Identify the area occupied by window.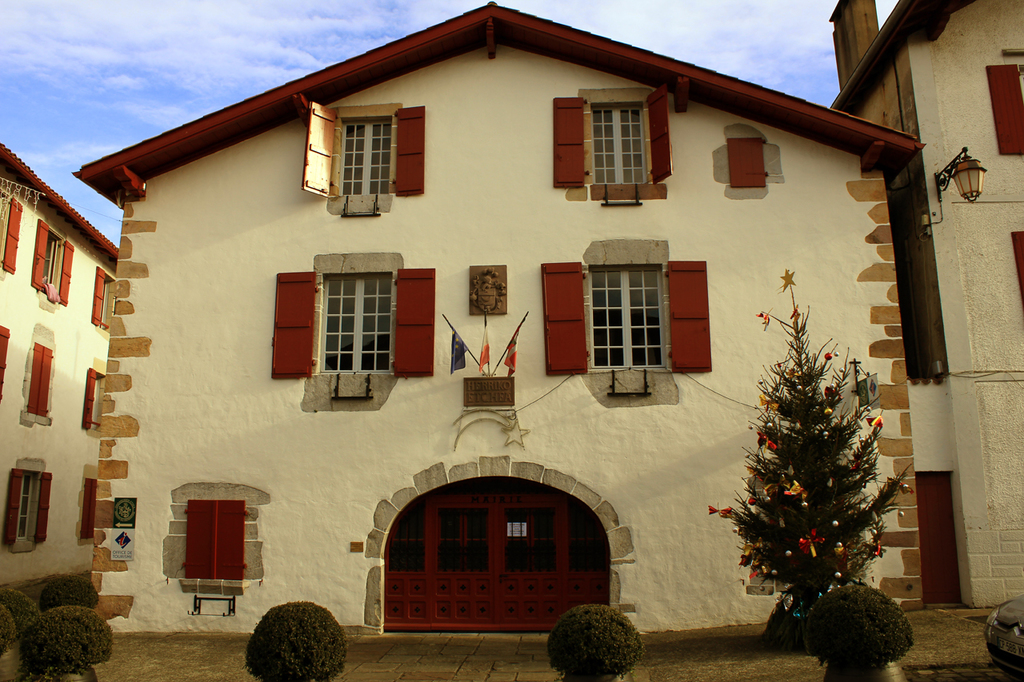
Area: bbox=[303, 101, 425, 194].
